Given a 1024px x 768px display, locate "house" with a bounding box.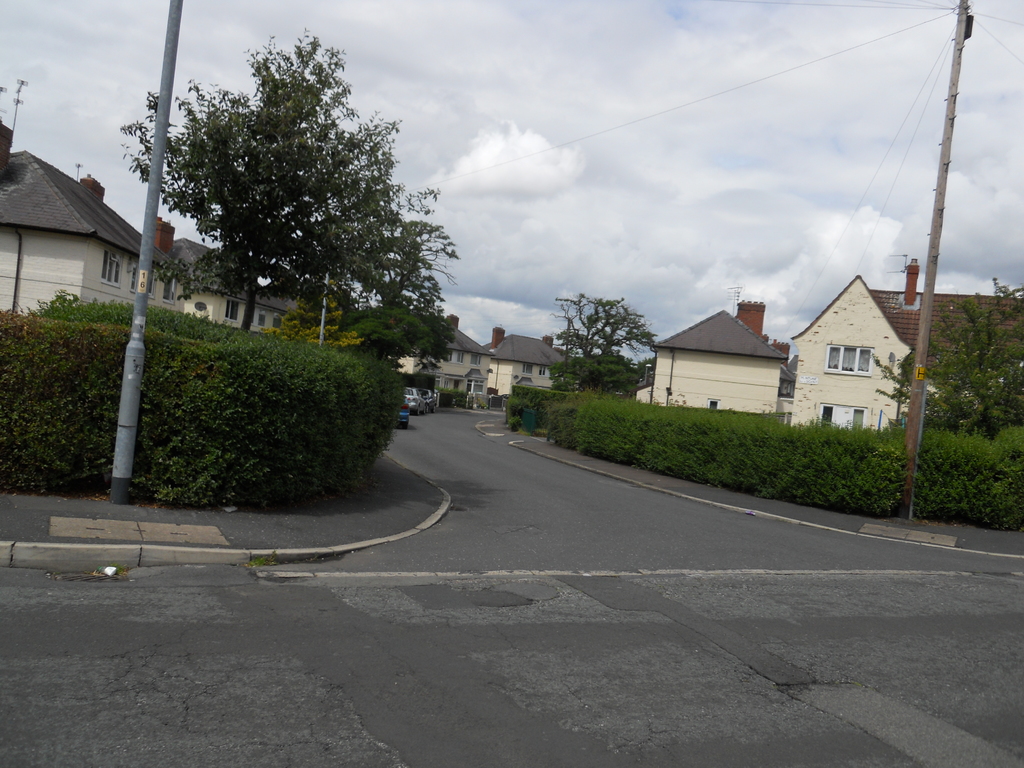
Located: BBox(774, 271, 1023, 470).
